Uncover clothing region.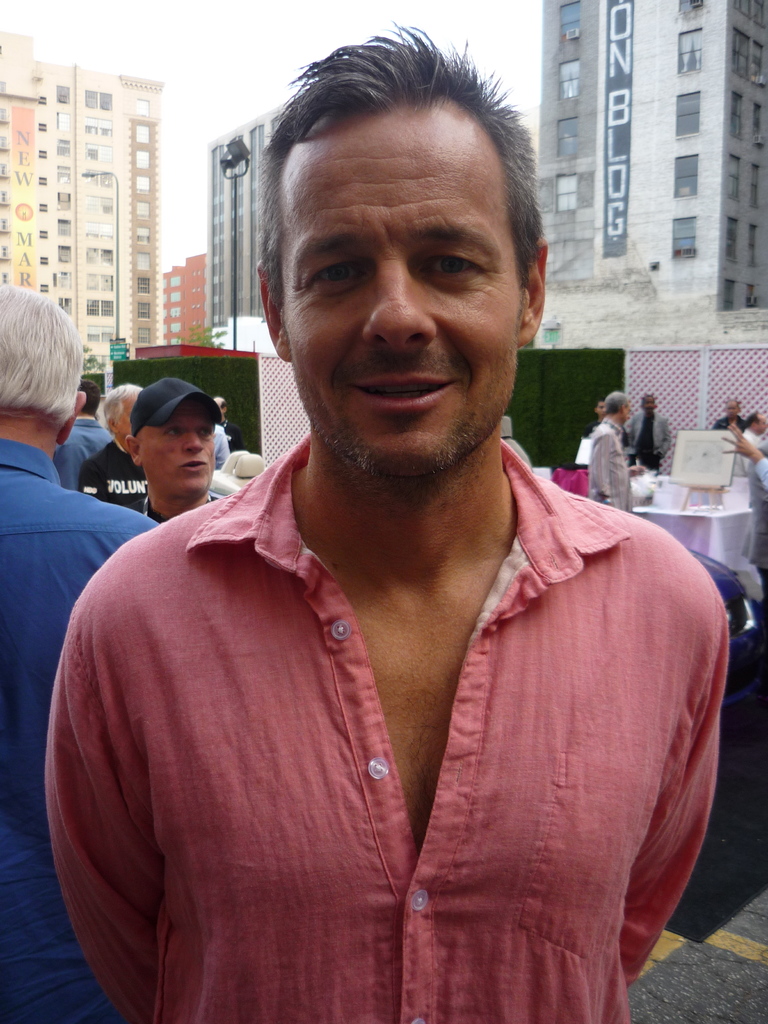
Uncovered: [55,417,111,491].
